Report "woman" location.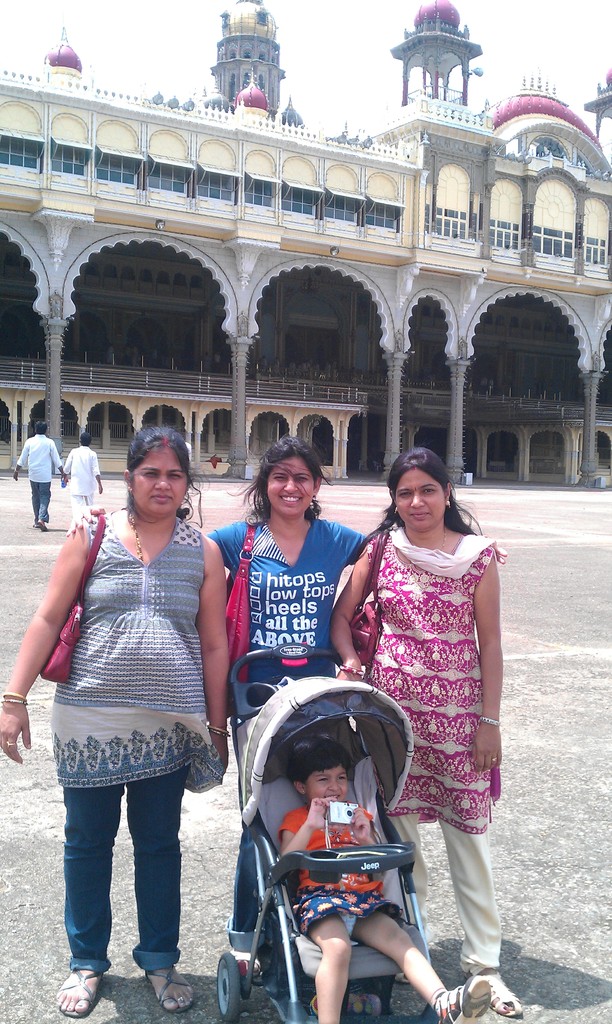
Report: [x1=211, y1=445, x2=372, y2=949].
